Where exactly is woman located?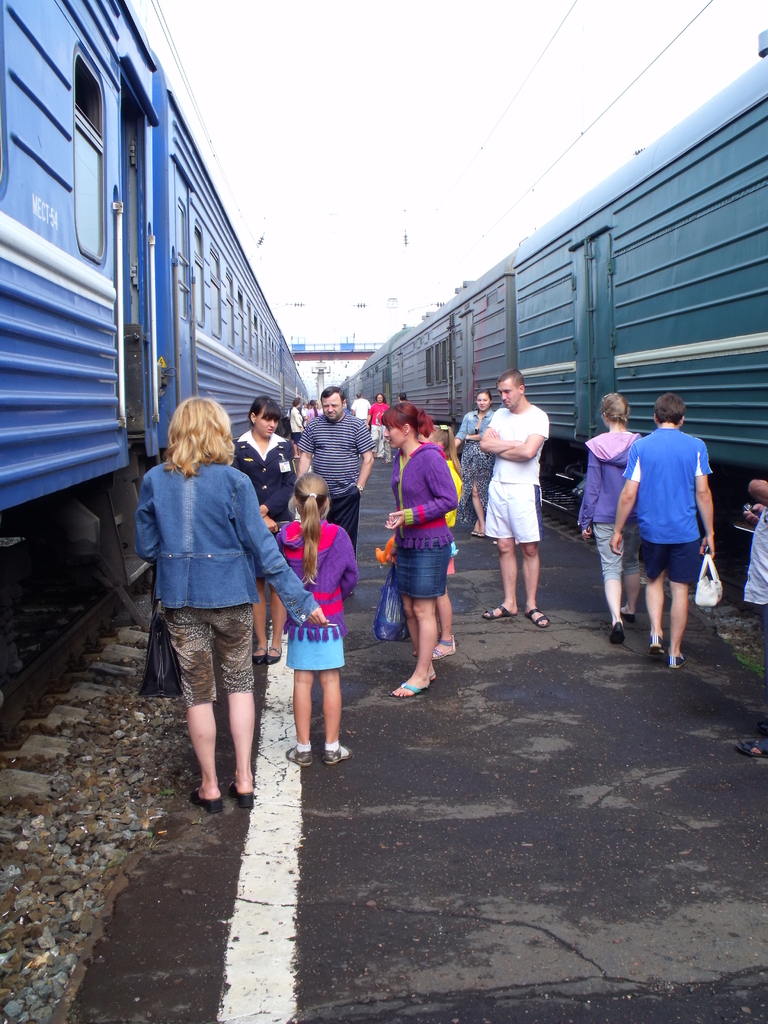
Its bounding box is <box>226,392,291,660</box>.
